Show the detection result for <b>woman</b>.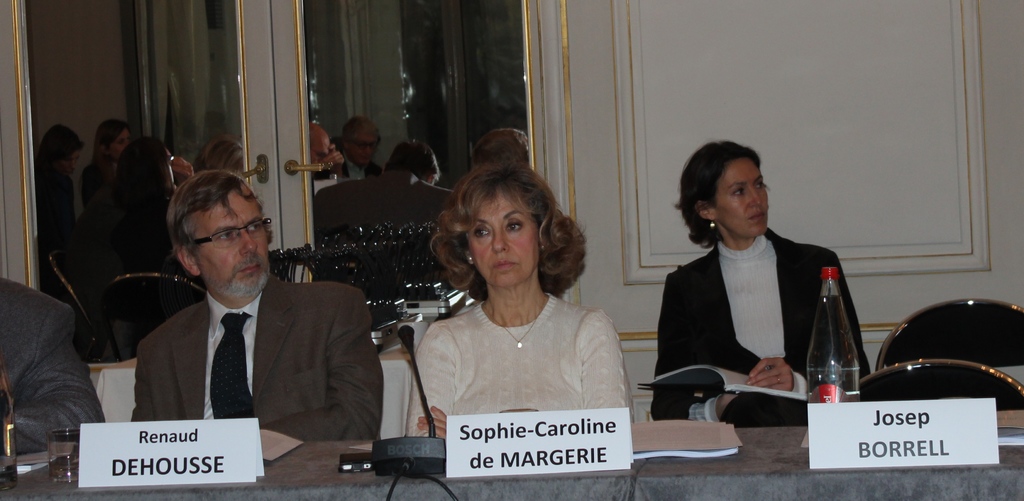
locate(650, 134, 871, 428).
